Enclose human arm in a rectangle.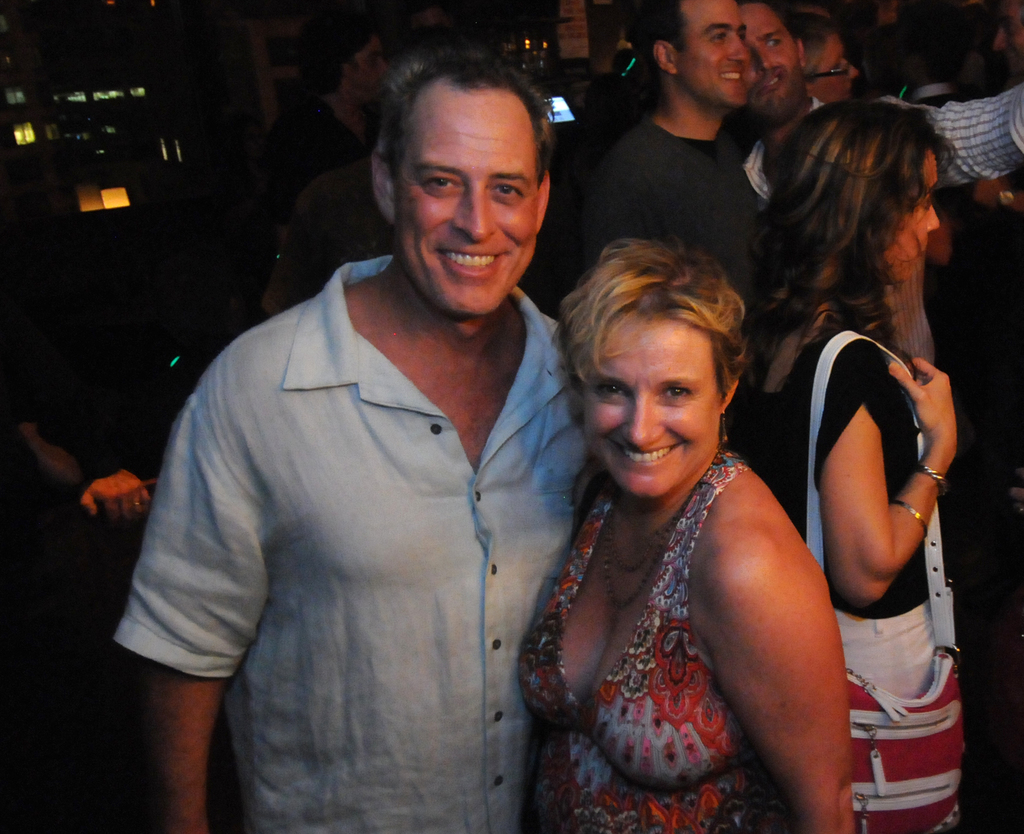
<box>812,339,956,610</box>.
